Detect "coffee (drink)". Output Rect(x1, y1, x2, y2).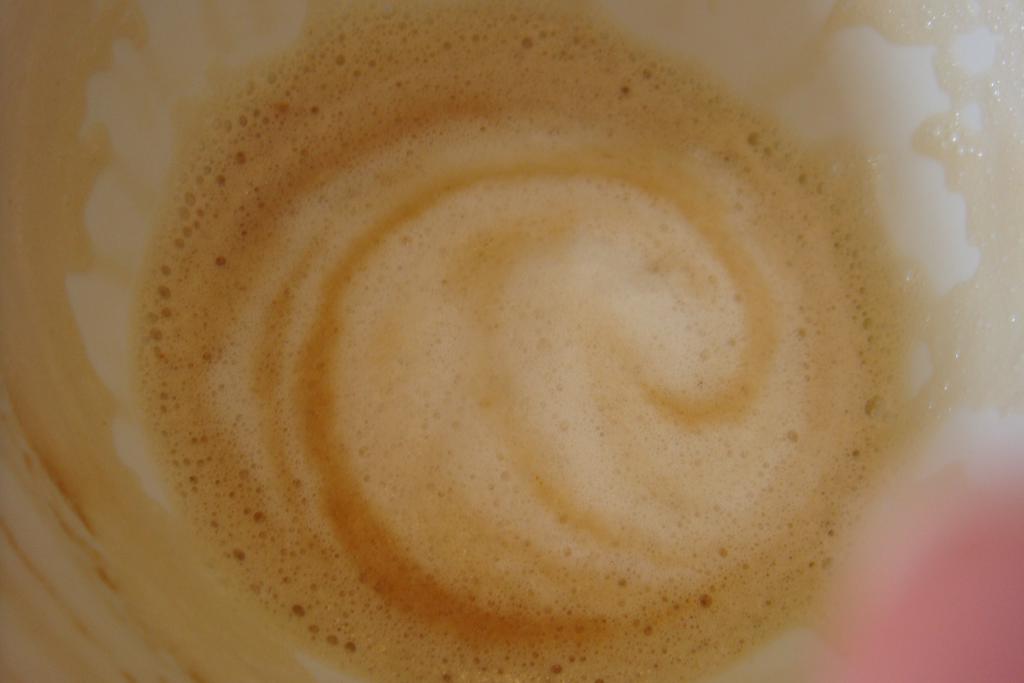
Rect(0, 0, 1023, 682).
